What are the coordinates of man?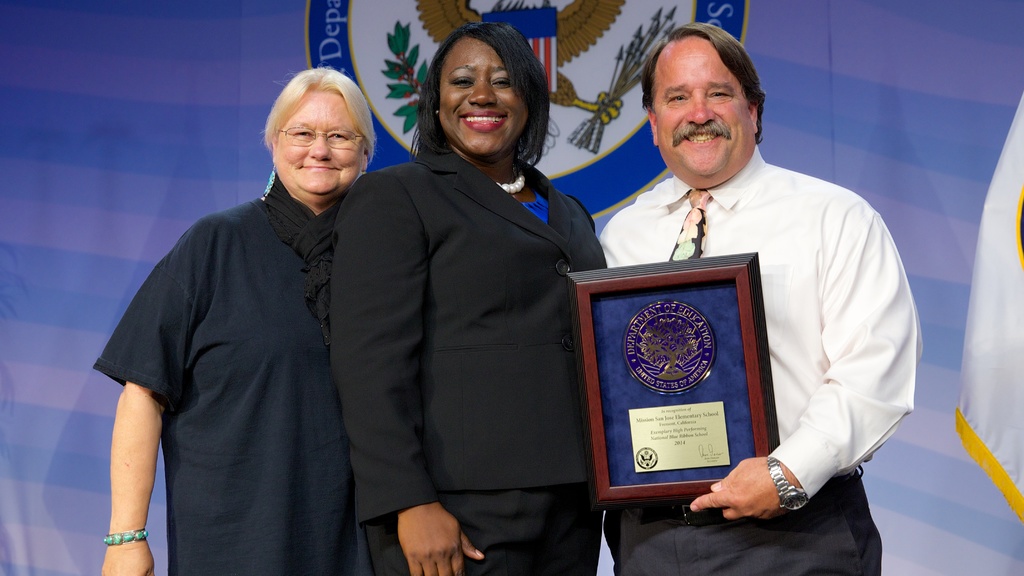
591, 21, 927, 575.
